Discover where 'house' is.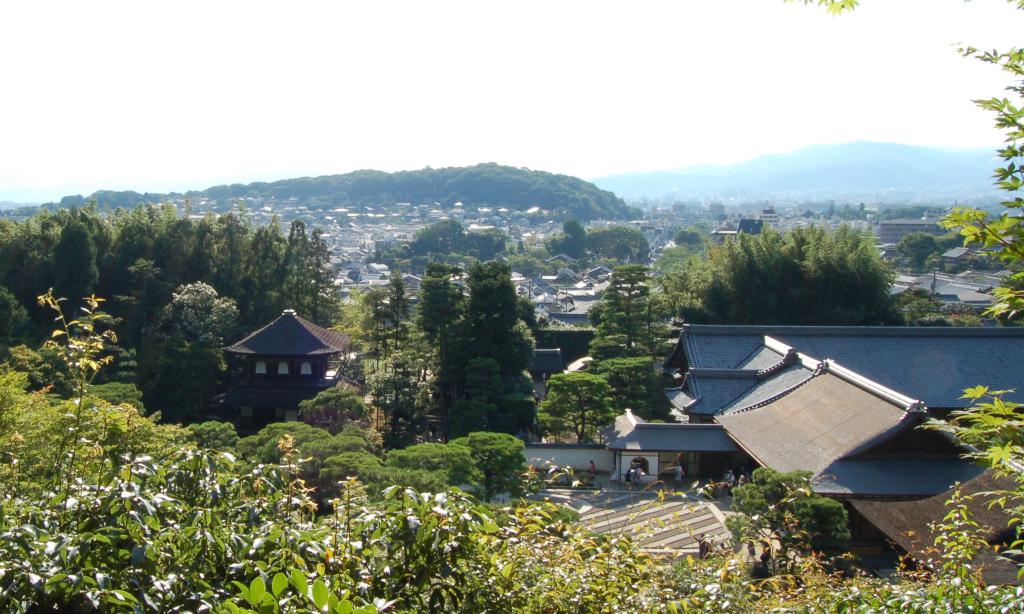
Discovered at 717:354:990:539.
